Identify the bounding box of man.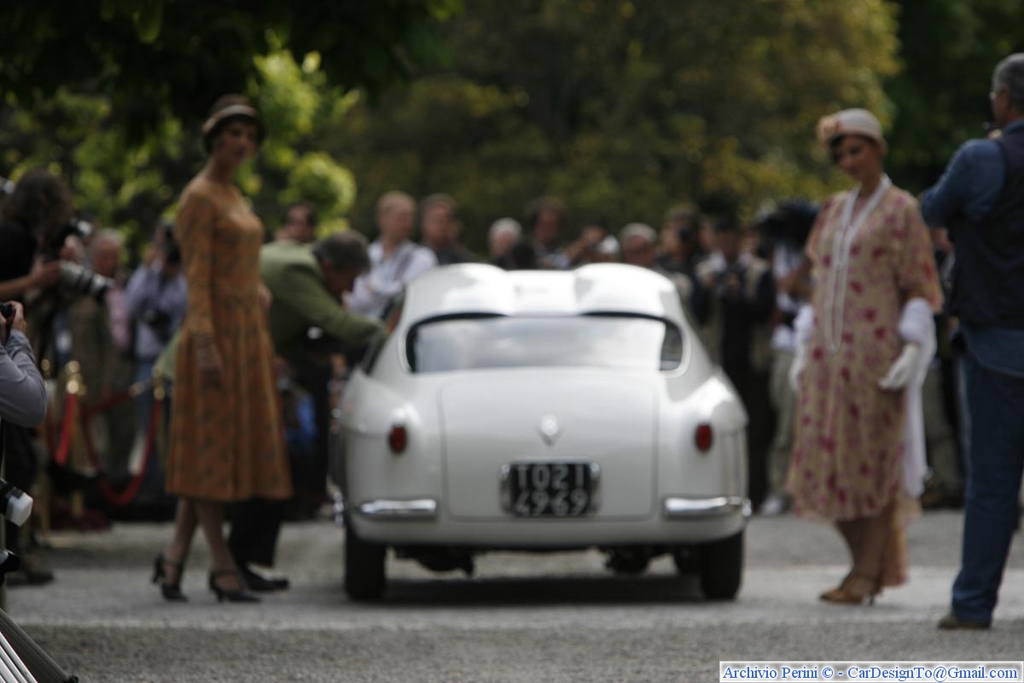
region(358, 168, 439, 312).
